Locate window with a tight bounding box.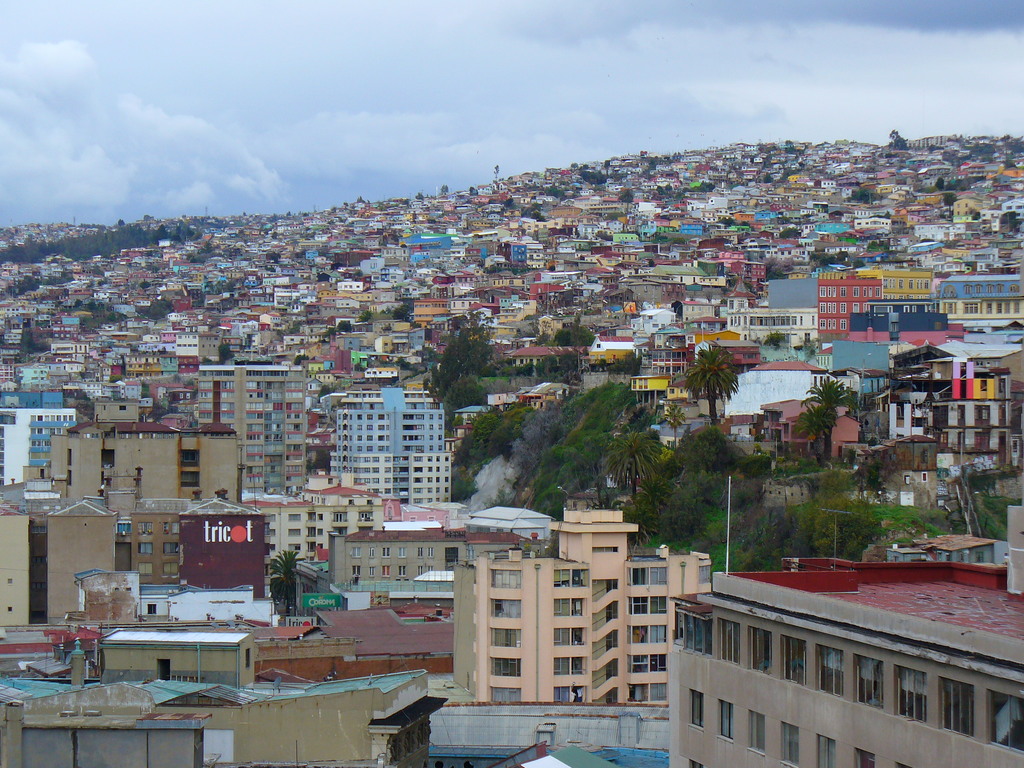
pyautogui.locateOnScreen(397, 543, 404, 554).
